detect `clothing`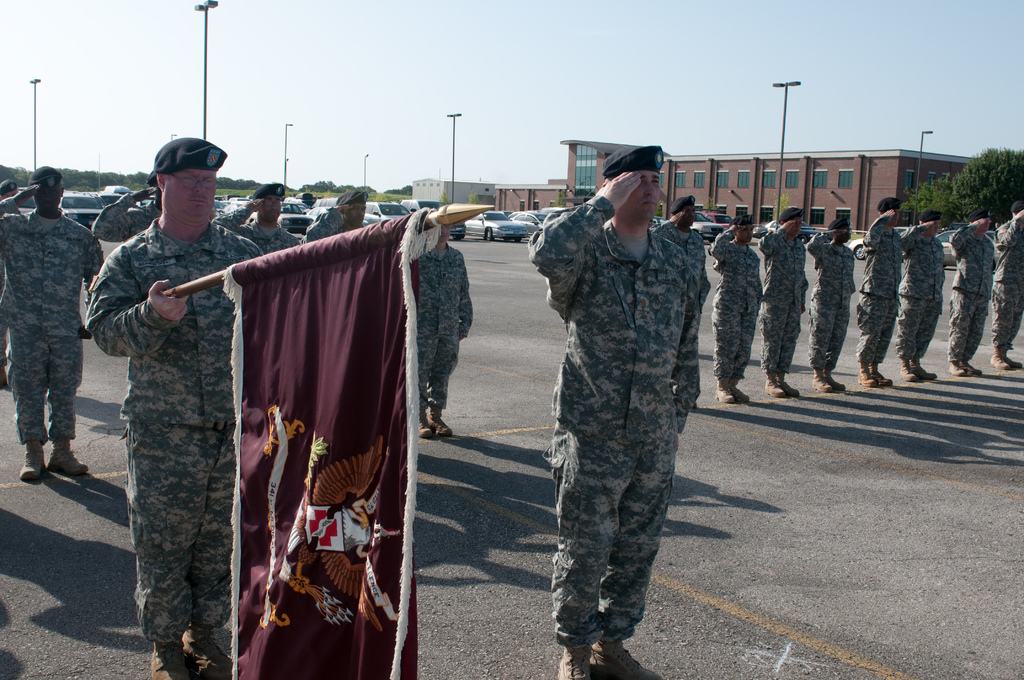
x1=0, y1=193, x2=100, y2=444
